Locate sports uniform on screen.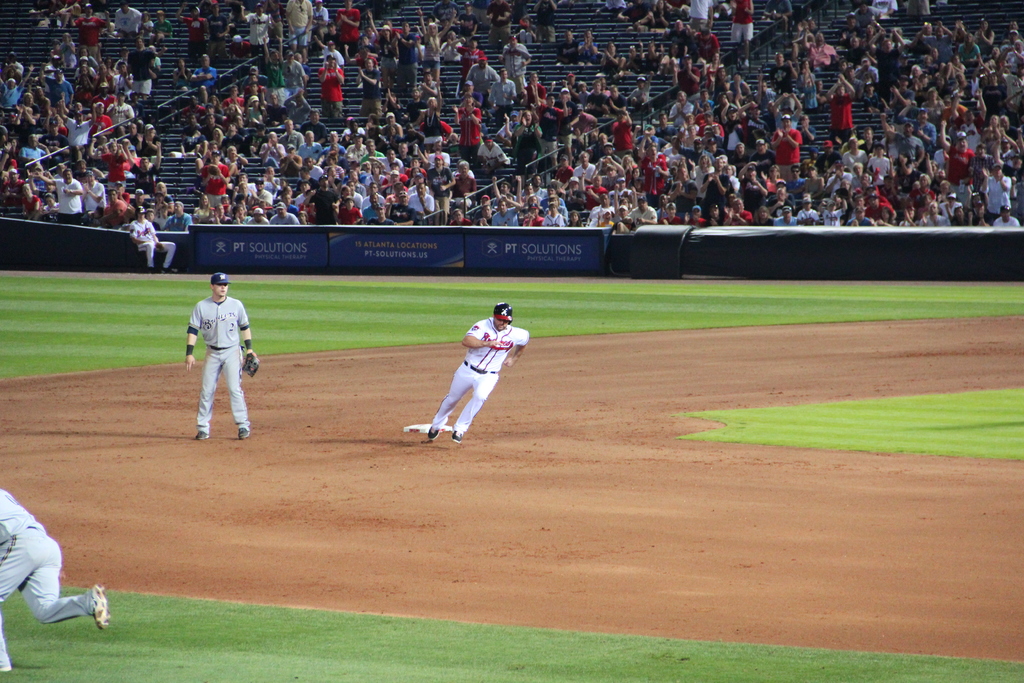
On screen at select_region(895, 137, 924, 163).
